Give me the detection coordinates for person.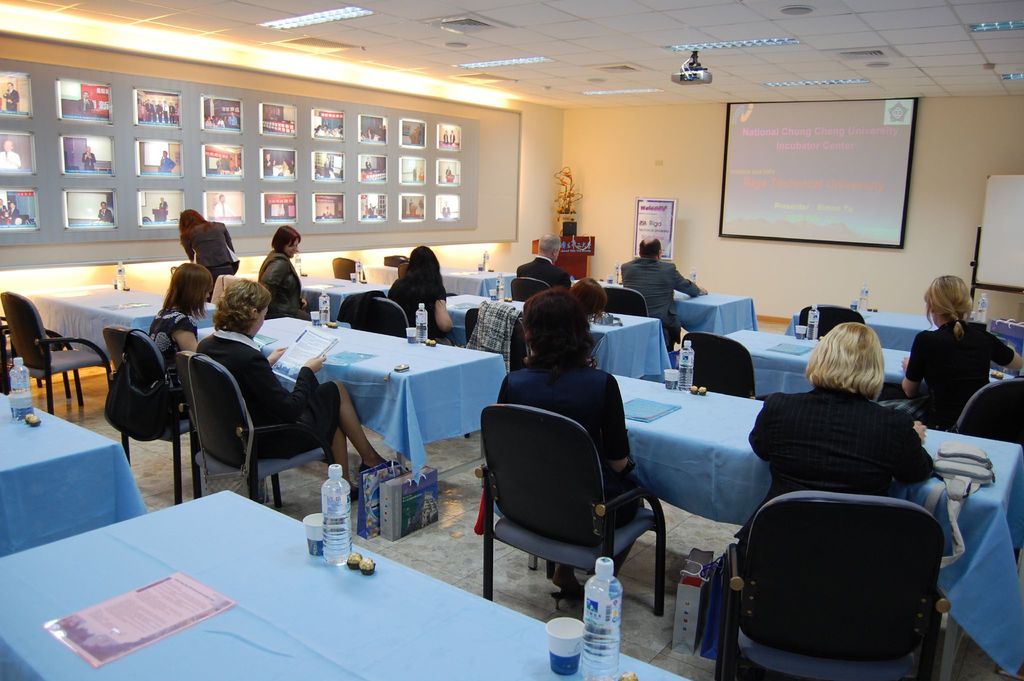
x1=893, y1=274, x2=1018, y2=434.
